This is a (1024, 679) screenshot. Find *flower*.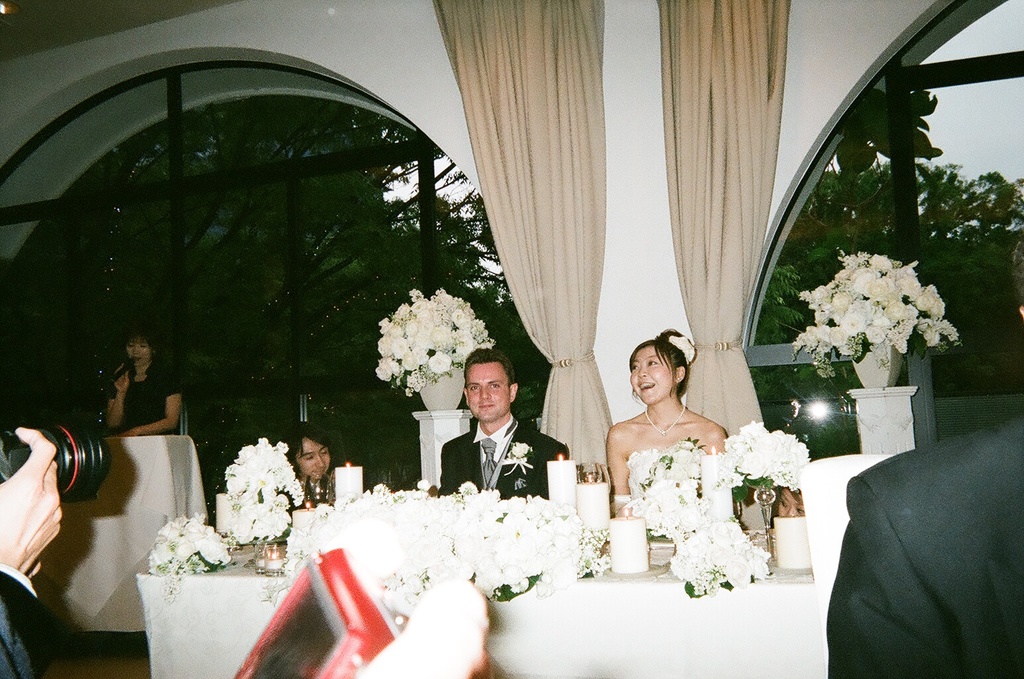
Bounding box: [429,349,449,372].
